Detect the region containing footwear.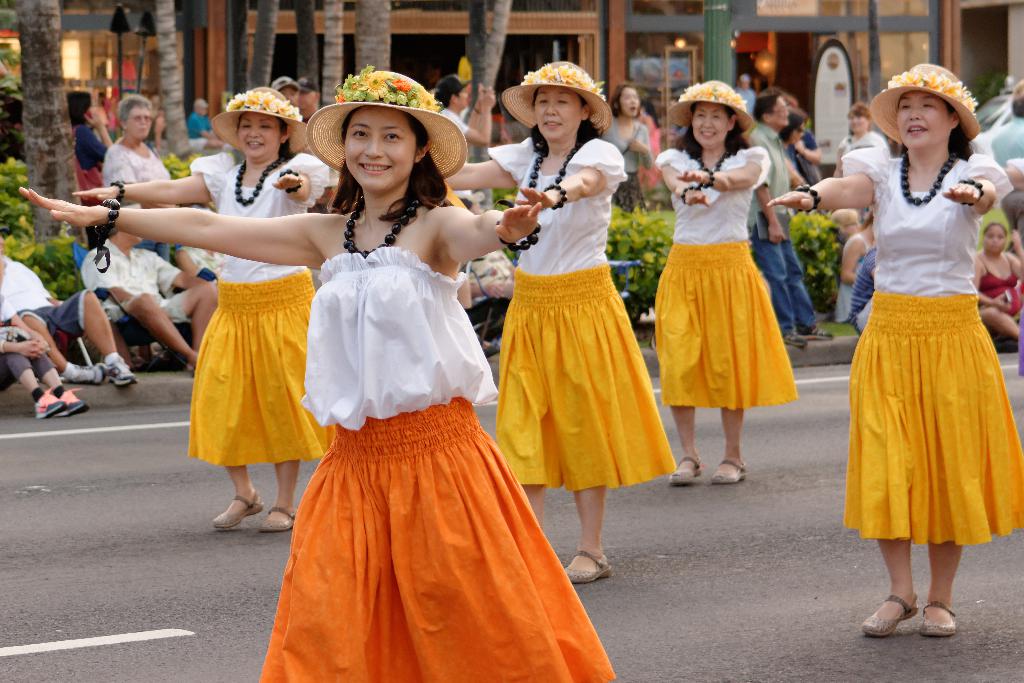
x1=881, y1=586, x2=965, y2=647.
